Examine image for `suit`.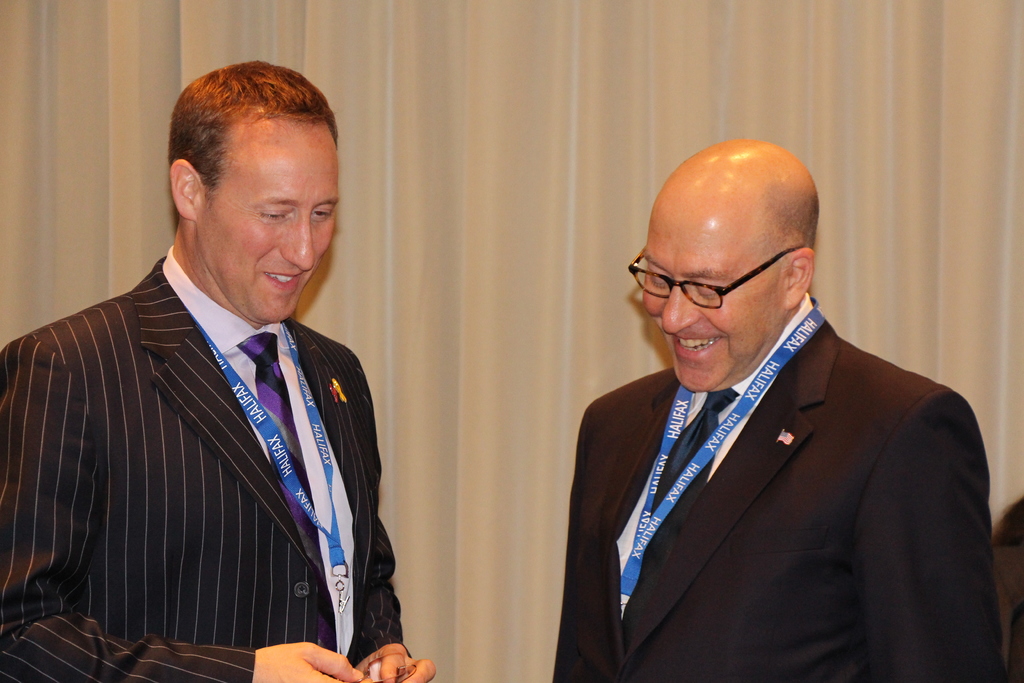
Examination result: rect(0, 243, 413, 682).
